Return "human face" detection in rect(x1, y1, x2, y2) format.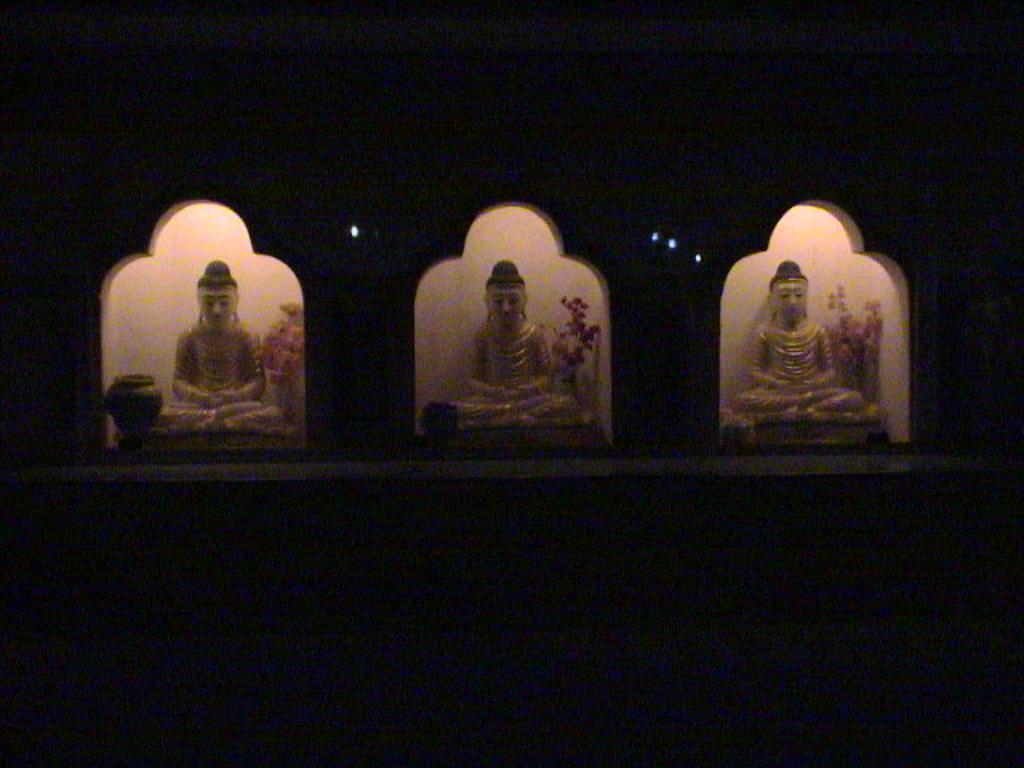
rect(200, 288, 235, 325).
